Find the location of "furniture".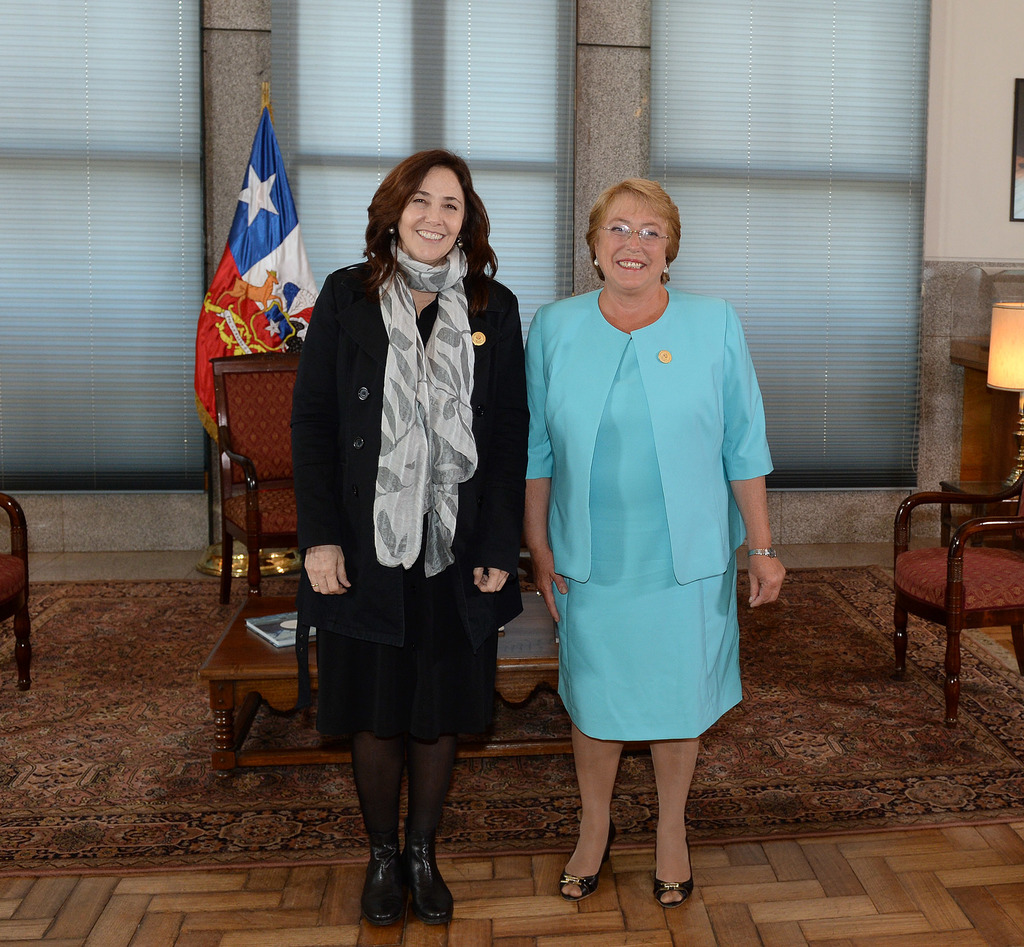
Location: BBox(200, 572, 561, 777).
